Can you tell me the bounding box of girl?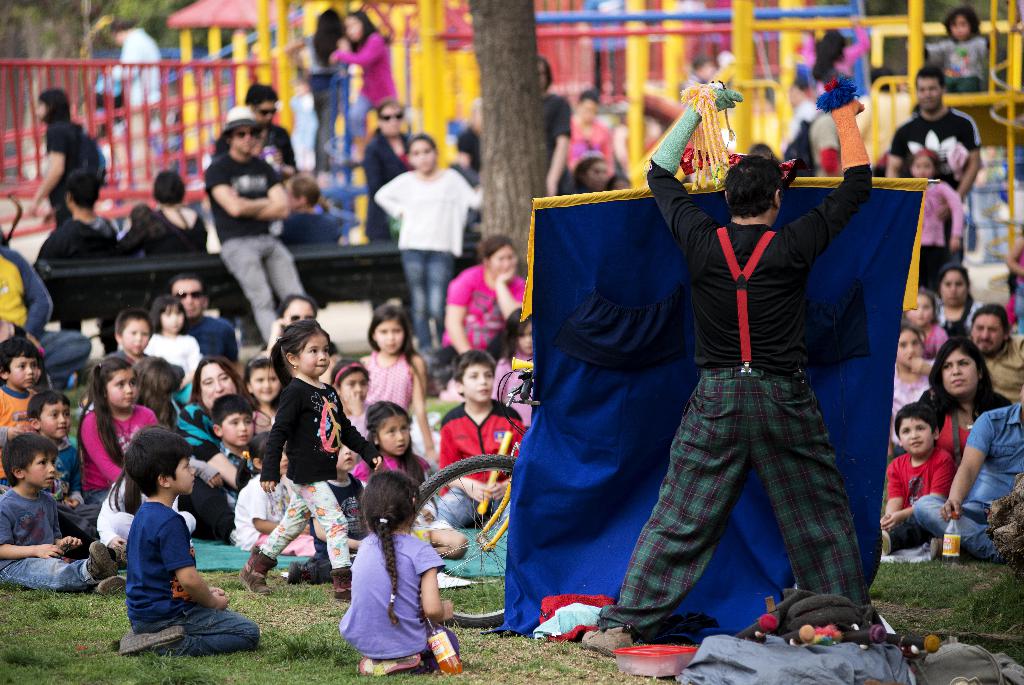
<bbox>490, 305, 537, 400</bbox>.
